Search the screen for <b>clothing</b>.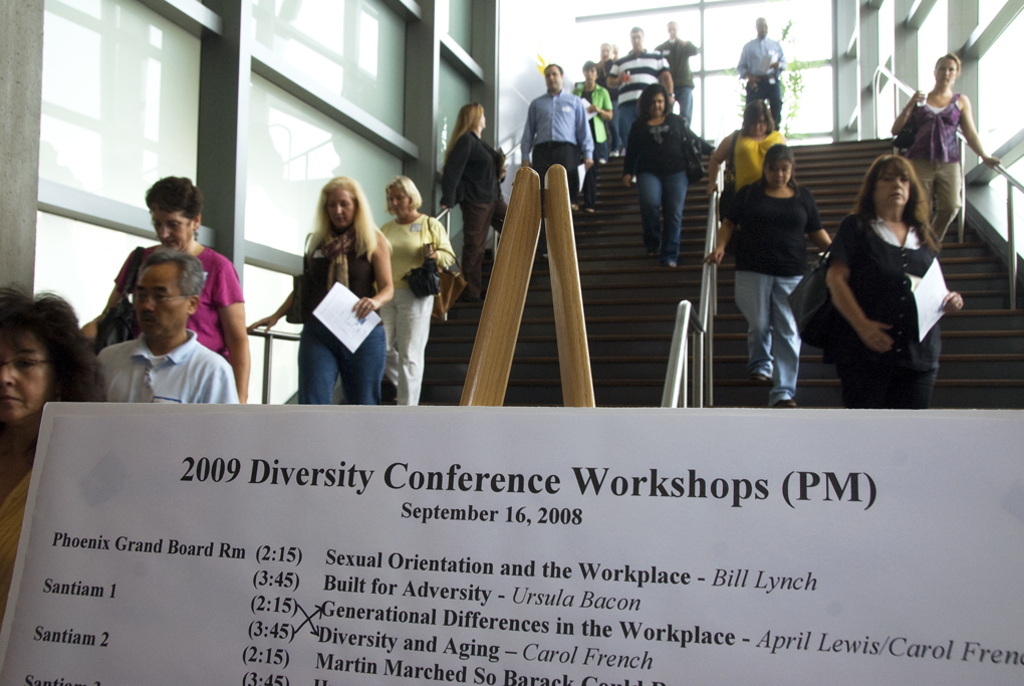
Found at x1=0, y1=467, x2=30, y2=627.
